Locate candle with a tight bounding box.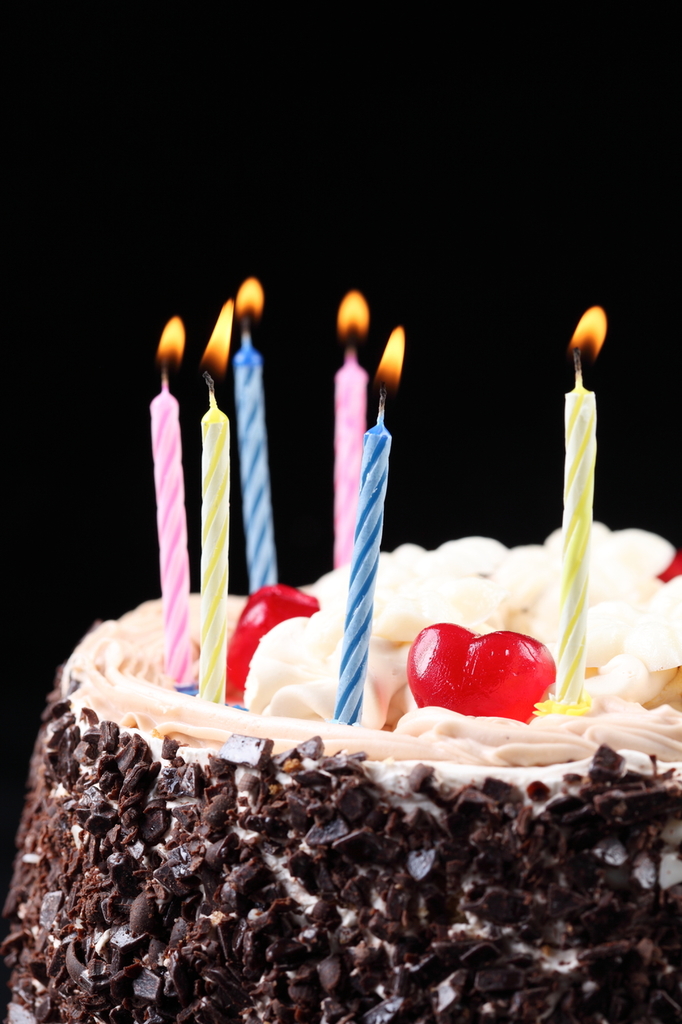
locate(551, 295, 602, 716).
